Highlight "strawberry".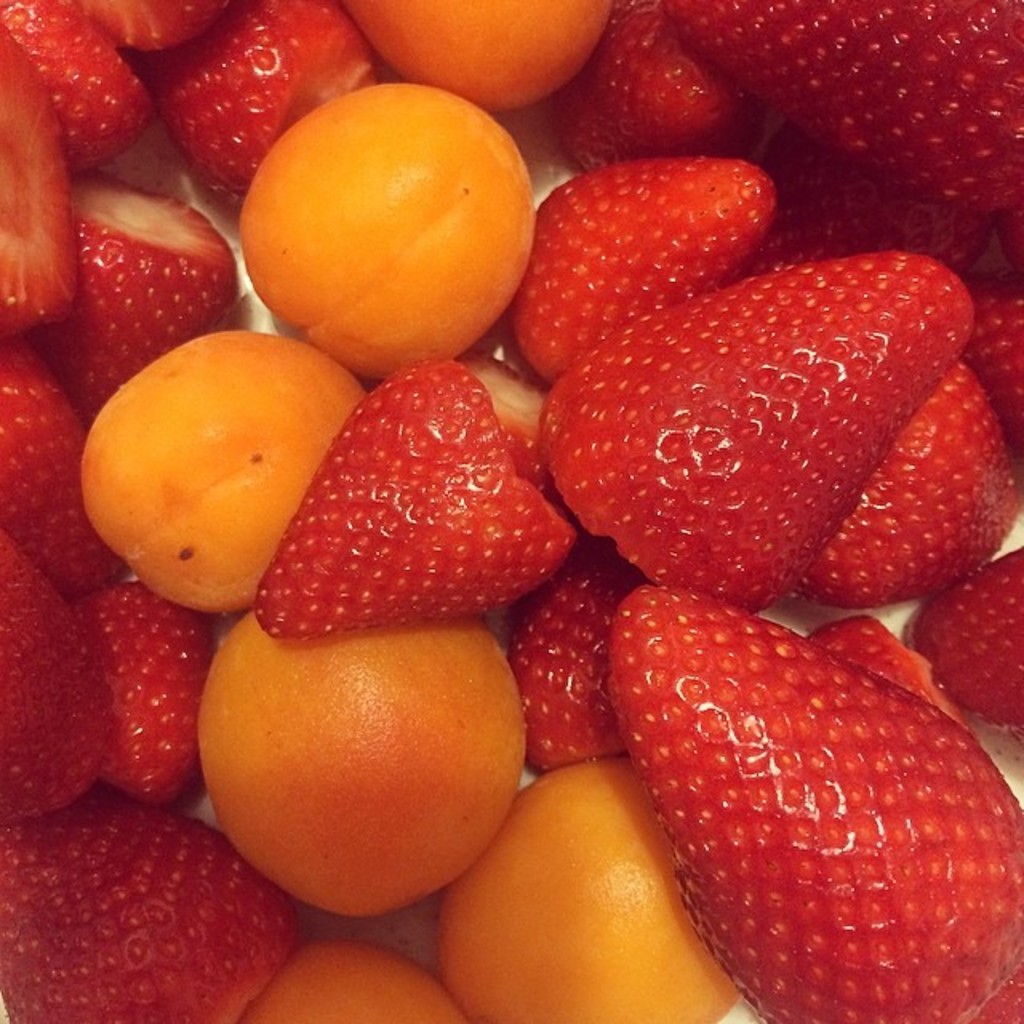
Highlighted region: x1=0, y1=530, x2=117, y2=821.
